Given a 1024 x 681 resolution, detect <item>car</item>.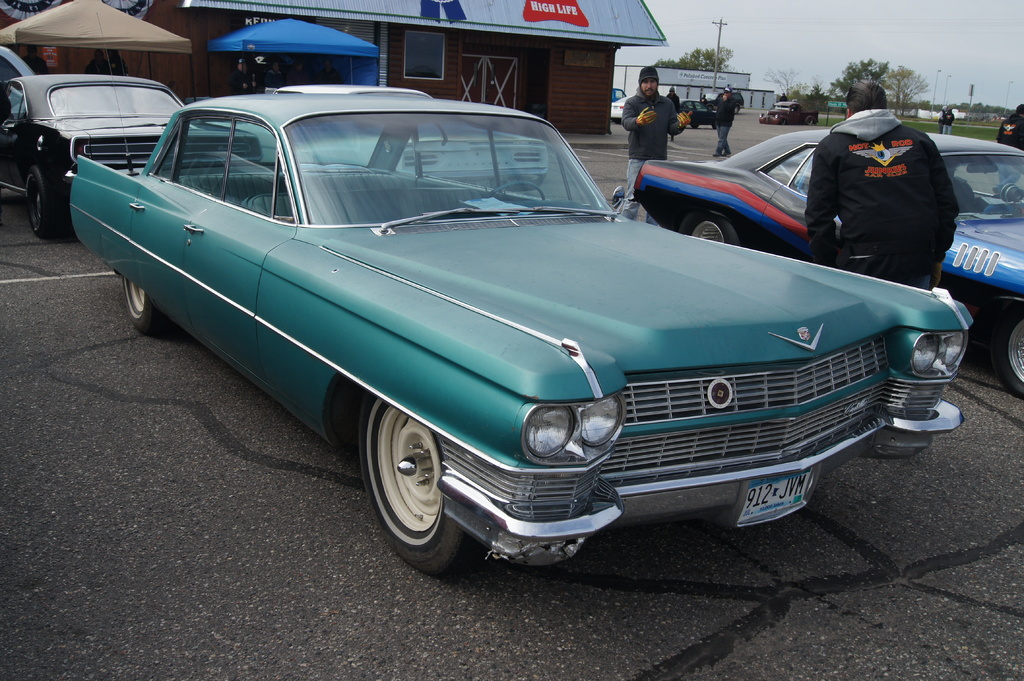
bbox=(0, 72, 264, 233).
